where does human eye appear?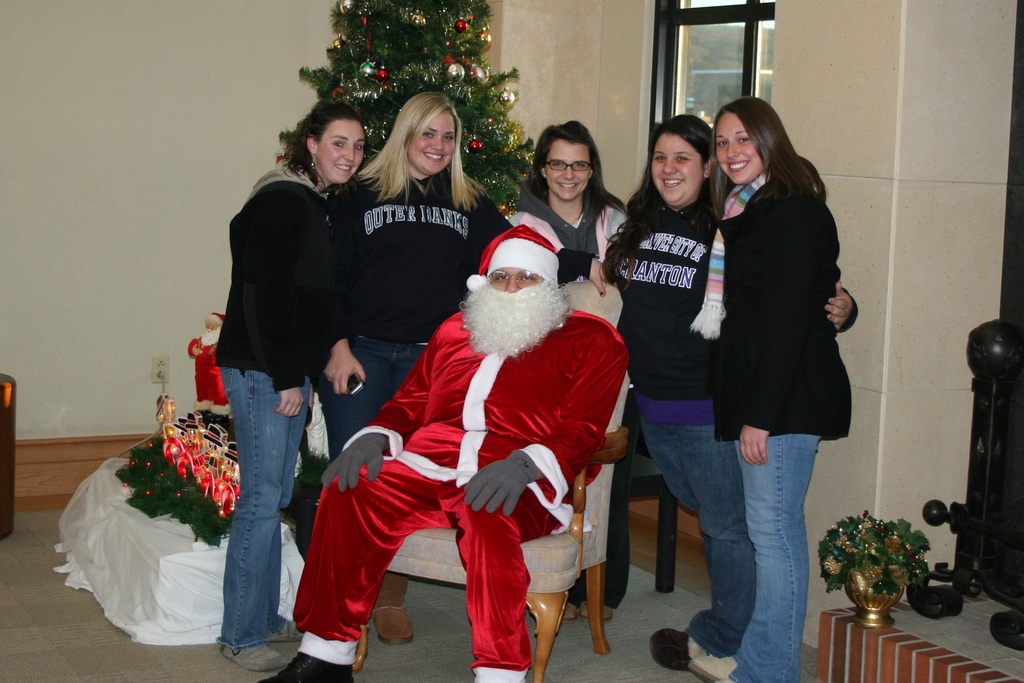
Appears at rect(332, 141, 342, 149).
